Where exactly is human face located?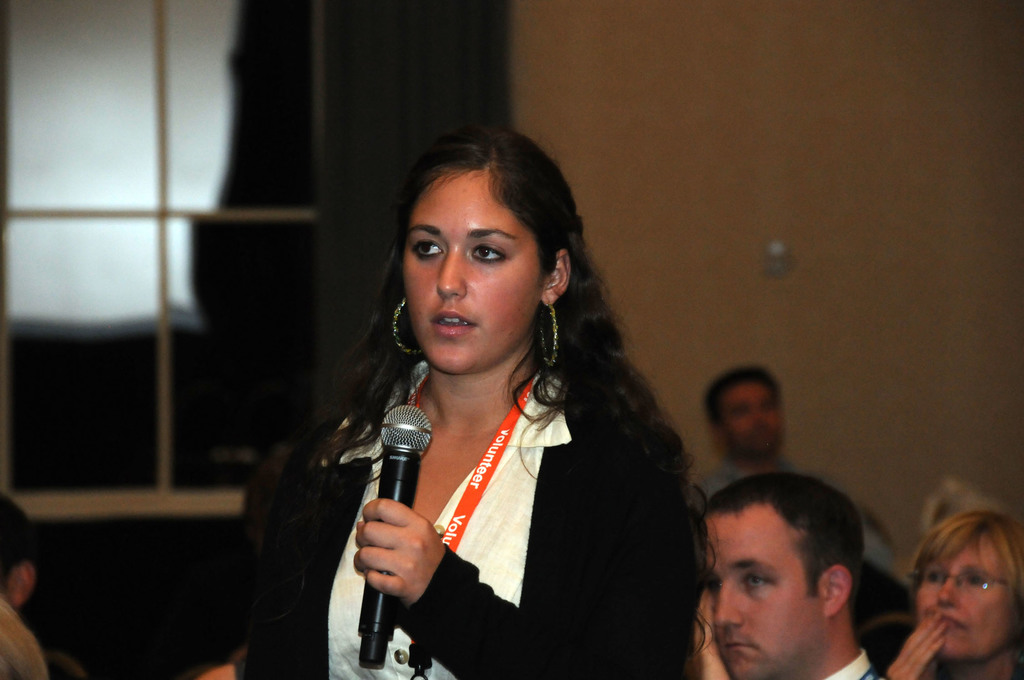
Its bounding box is [403,165,540,375].
